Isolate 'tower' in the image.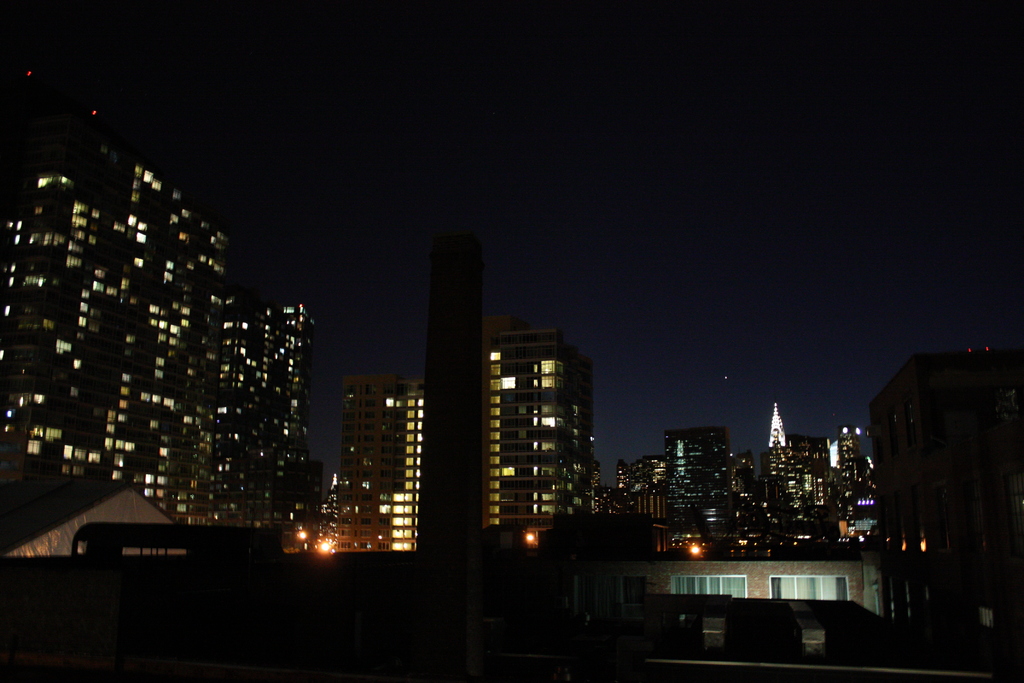
Isolated region: 766/402/784/445.
